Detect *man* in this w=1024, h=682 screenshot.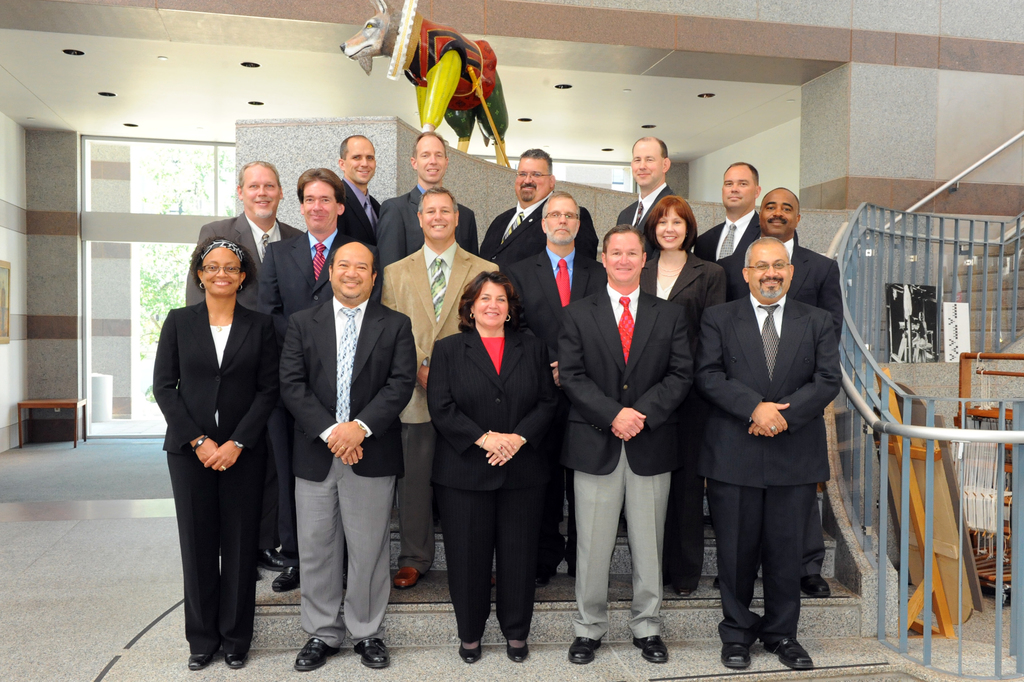
Detection: <box>188,159,306,571</box>.
